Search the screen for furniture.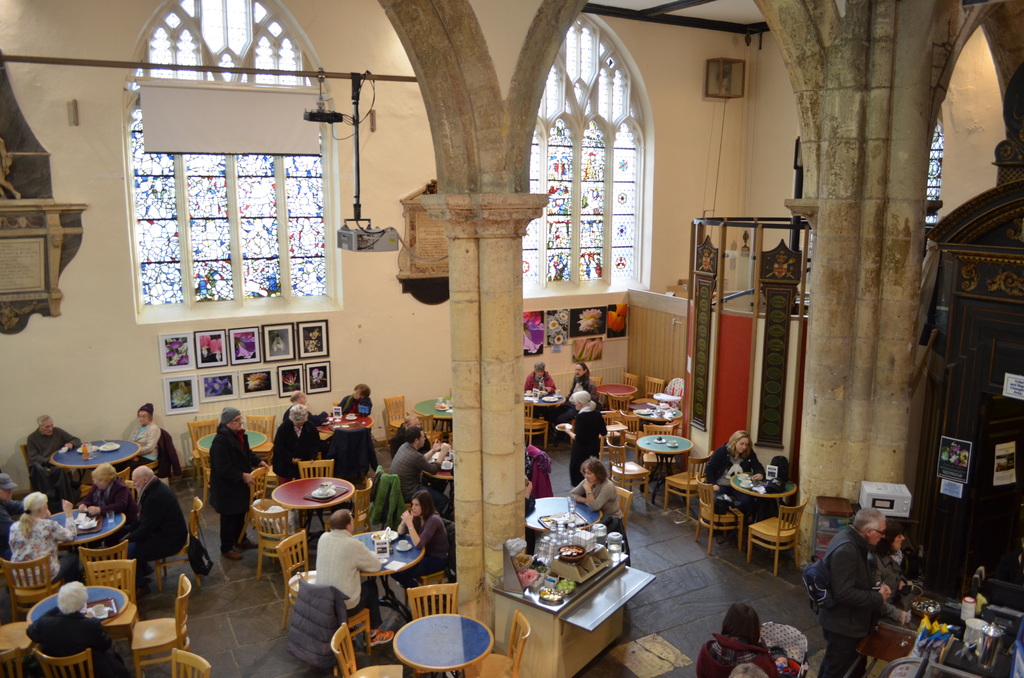
Found at box(522, 391, 569, 419).
